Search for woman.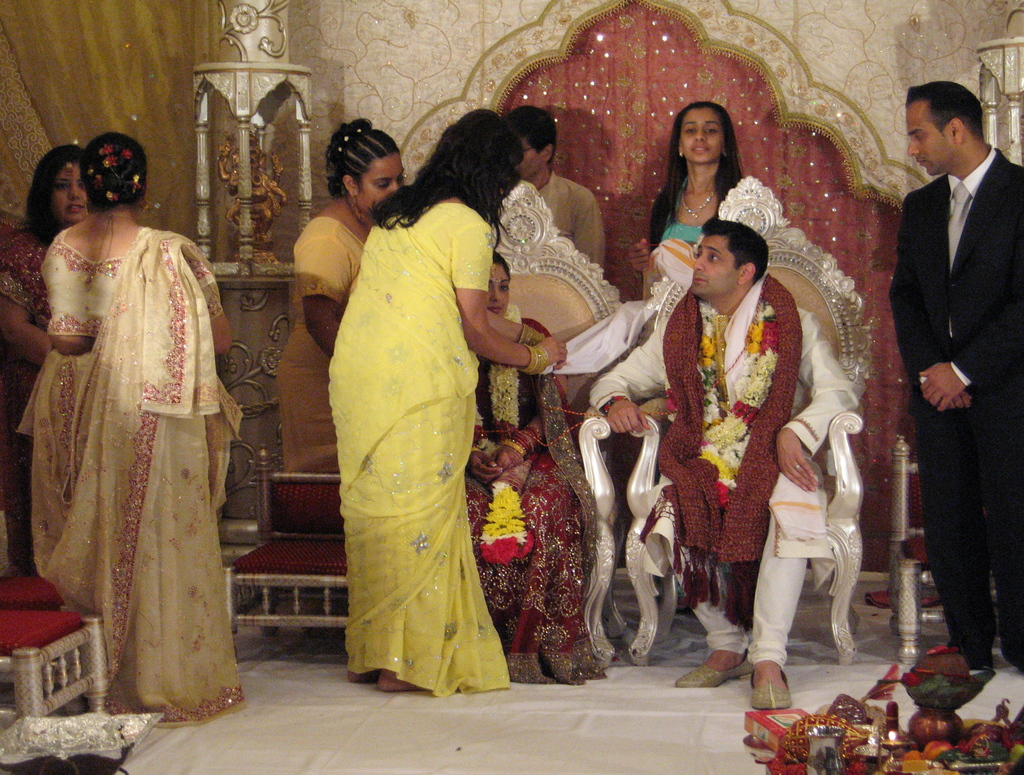
Found at l=639, t=97, r=746, b=250.
